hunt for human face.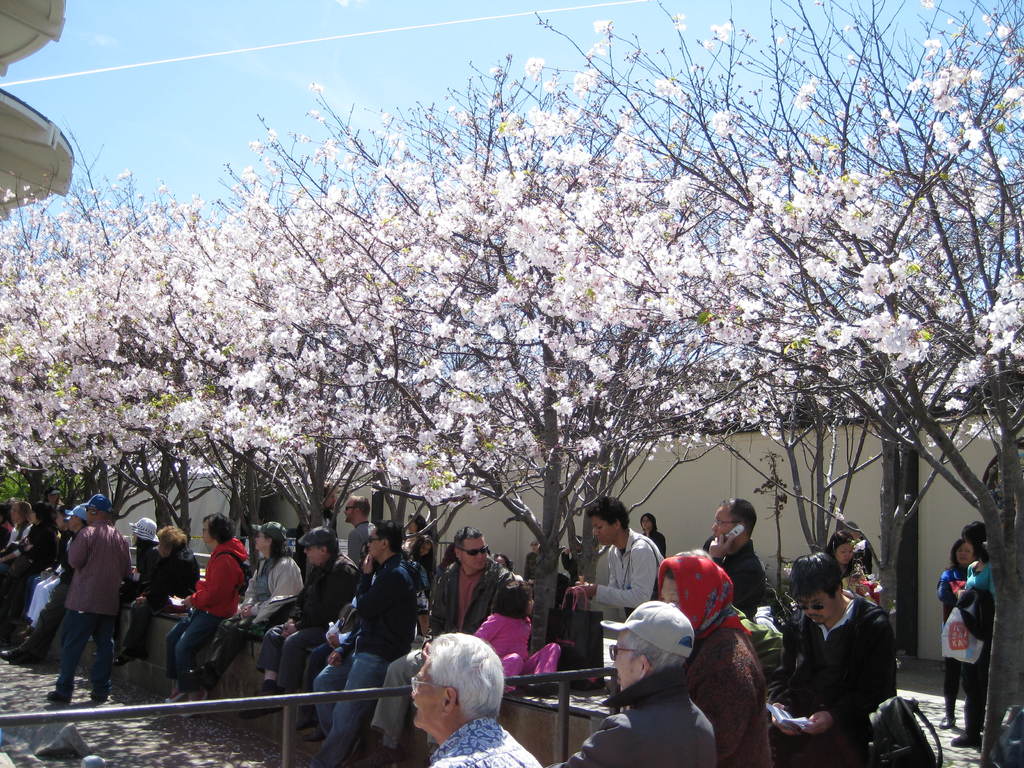
Hunted down at <box>255,532,272,550</box>.
